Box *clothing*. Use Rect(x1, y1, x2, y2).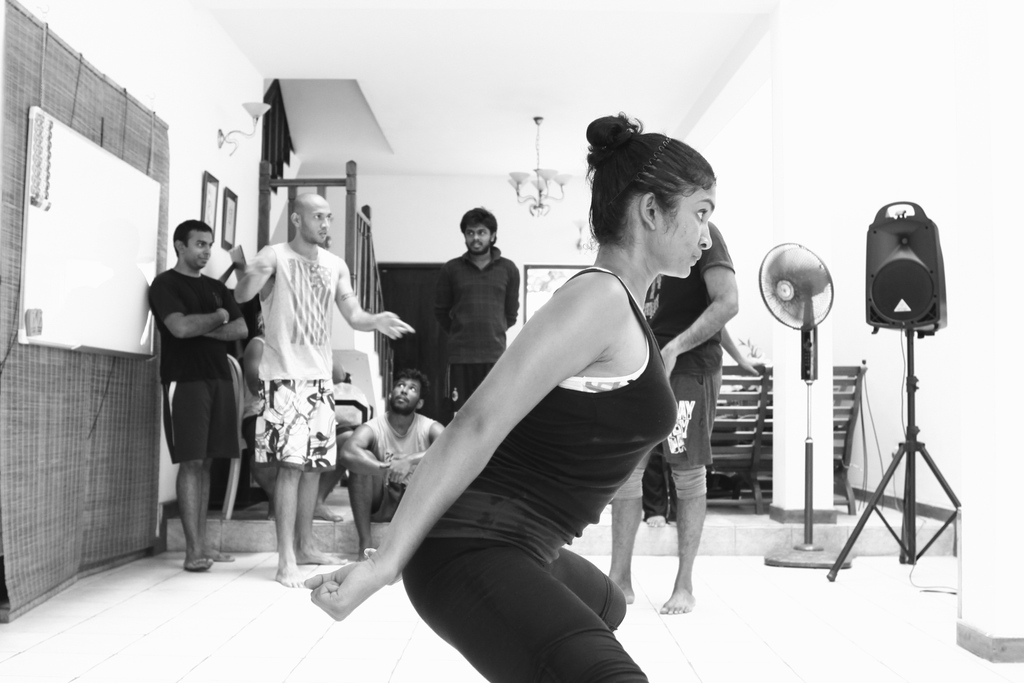
Rect(435, 254, 515, 395).
